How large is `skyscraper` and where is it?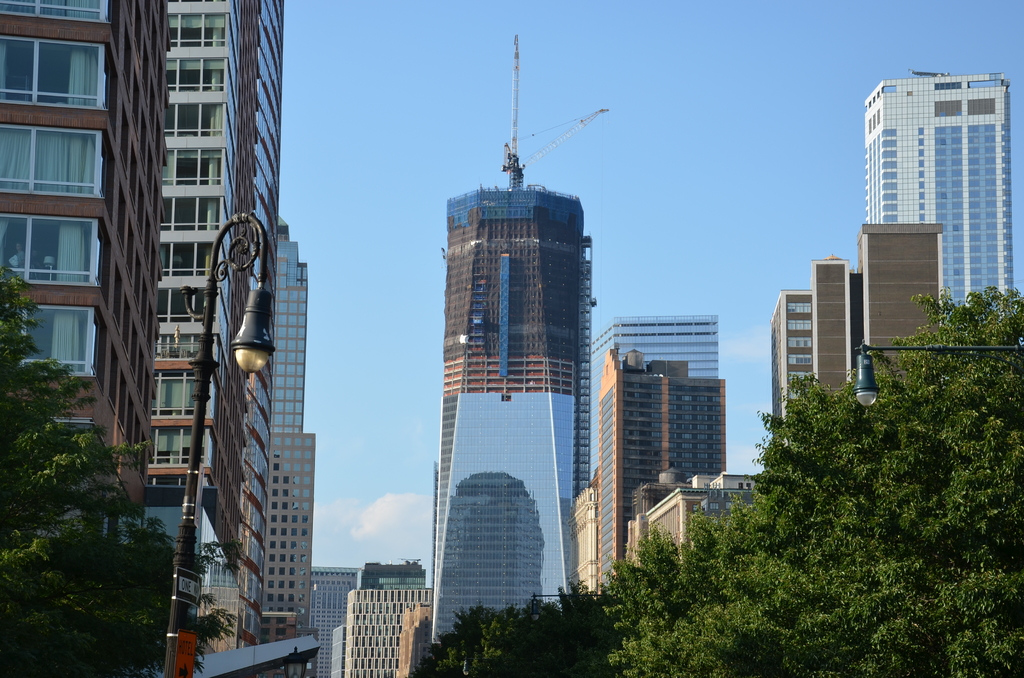
Bounding box: x1=431, y1=179, x2=593, y2=677.
